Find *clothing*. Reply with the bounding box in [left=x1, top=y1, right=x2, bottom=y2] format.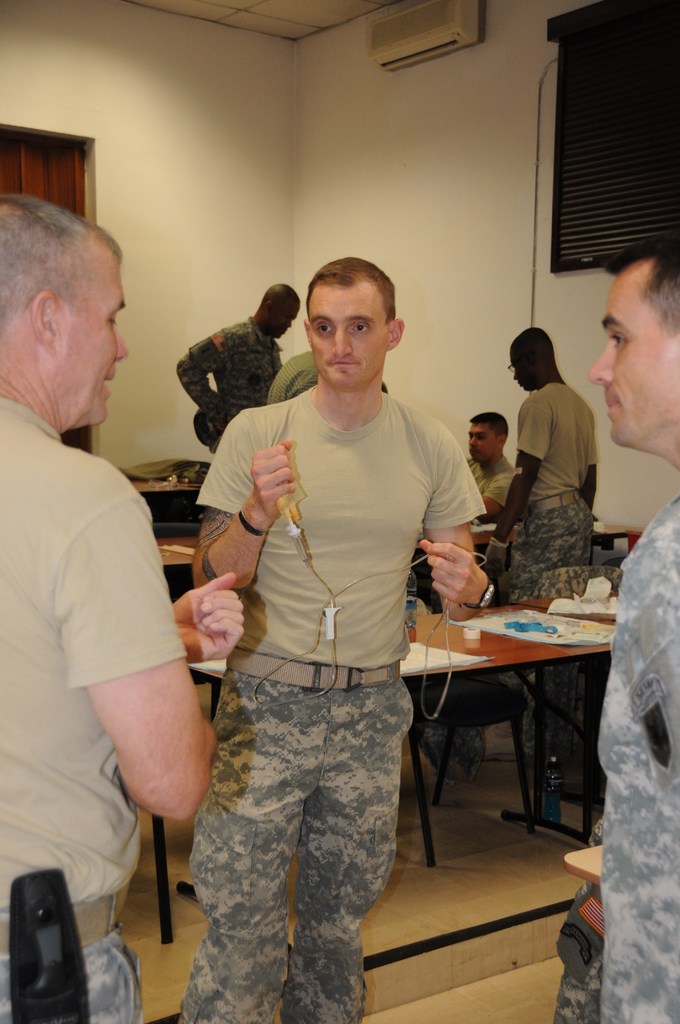
[left=0, top=402, right=179, bottom=1023].
